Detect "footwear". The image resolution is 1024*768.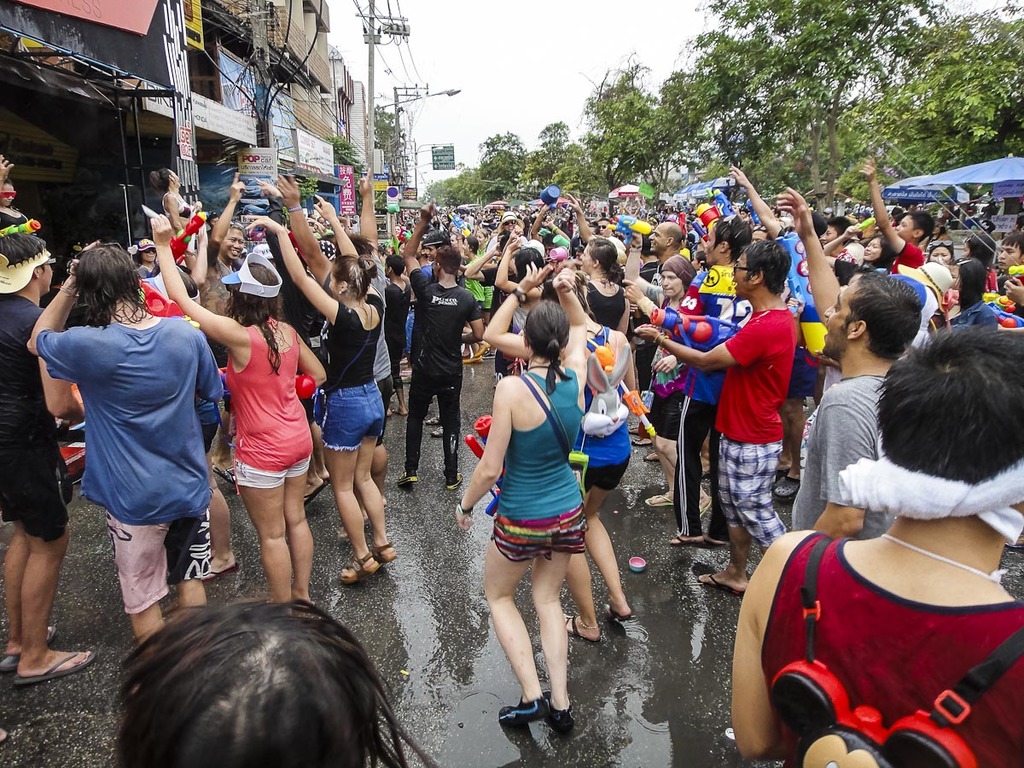
772,470,803,496.
